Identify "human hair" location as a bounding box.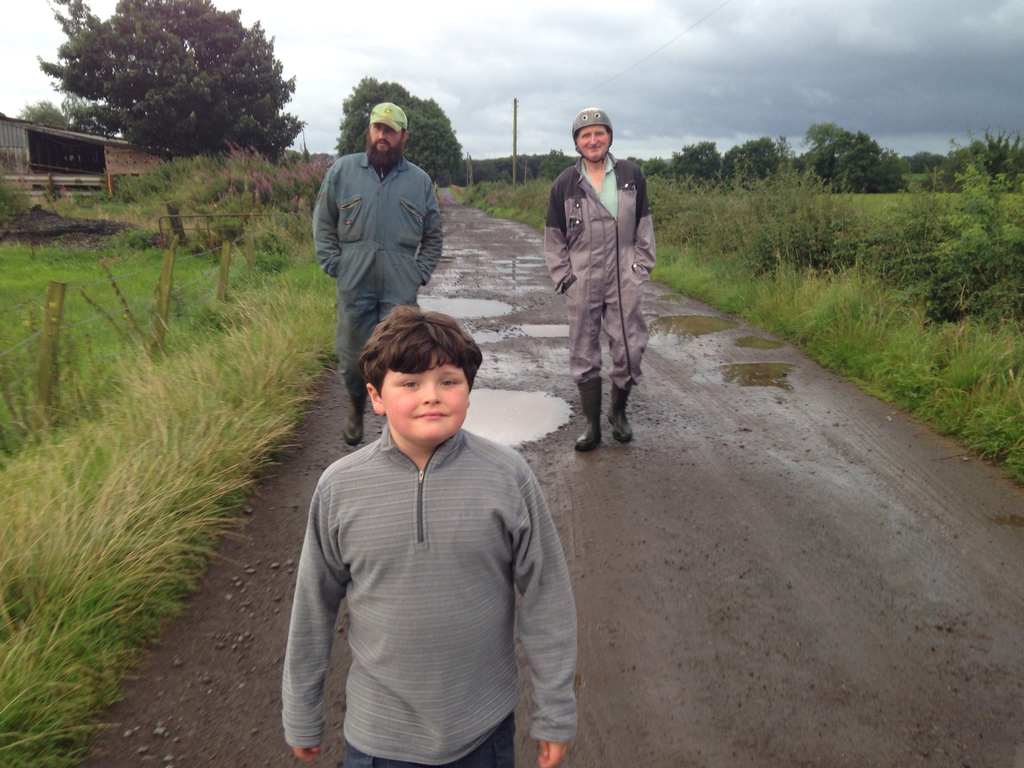
select_region(346, 302, 469, 408).
